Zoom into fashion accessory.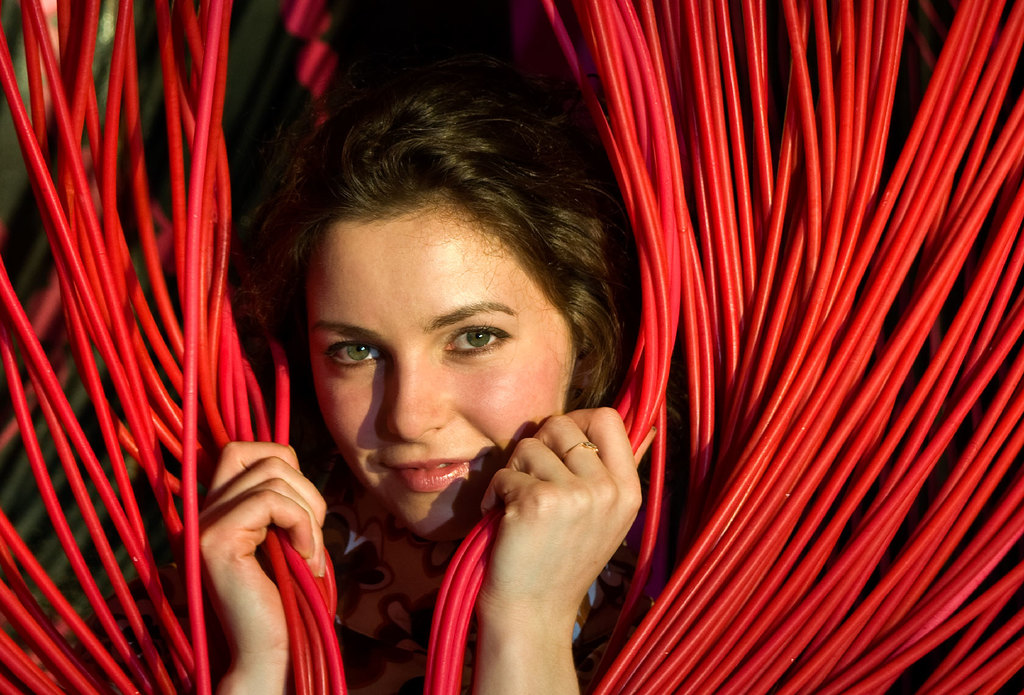
Zoom target: [560, 440, 602, 459].
